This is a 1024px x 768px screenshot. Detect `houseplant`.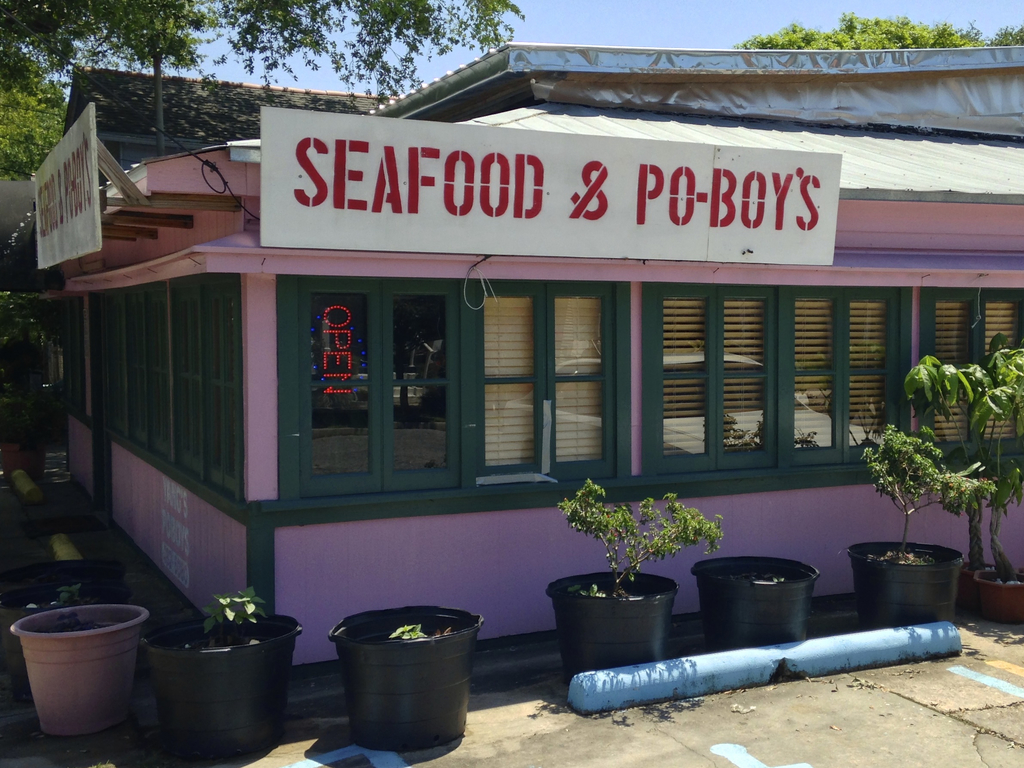
box(323, 602, 481, 751).
